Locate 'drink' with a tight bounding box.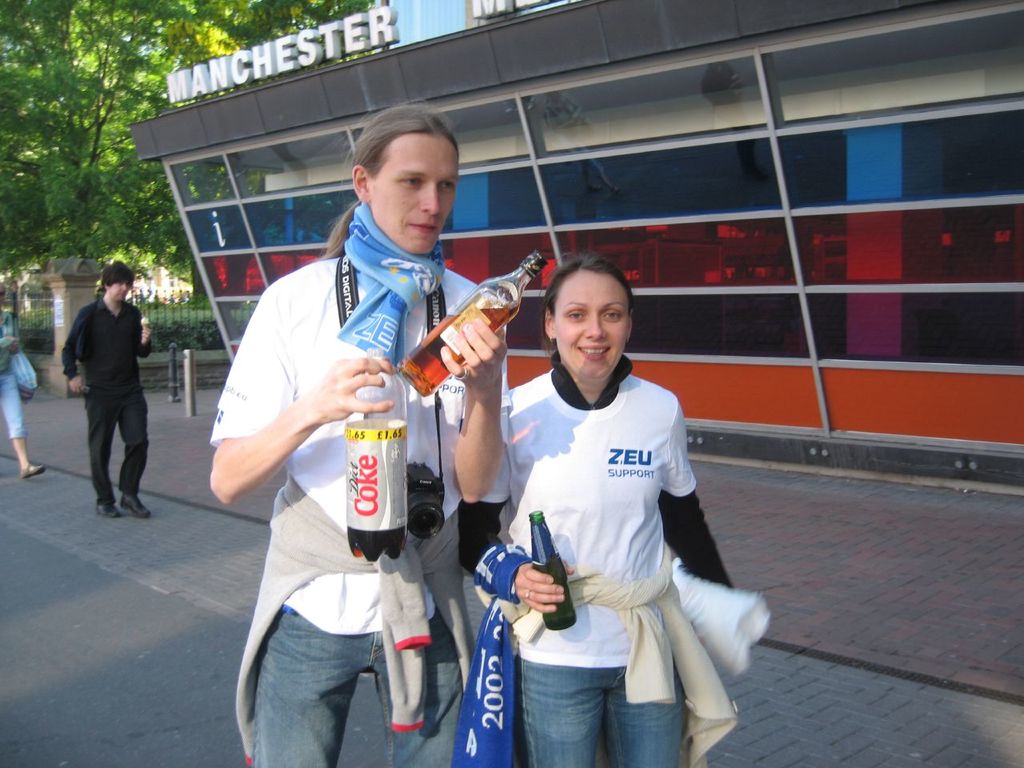
crop(346, 525, 409, 561).
